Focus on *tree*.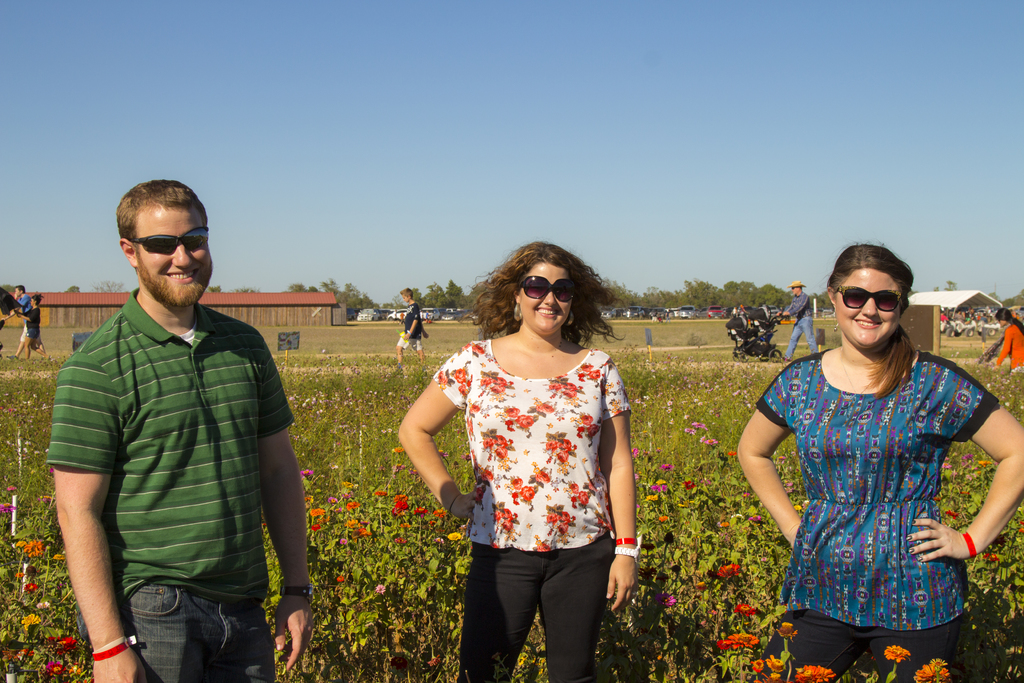
Focused at 931, 270, 963, 291.
